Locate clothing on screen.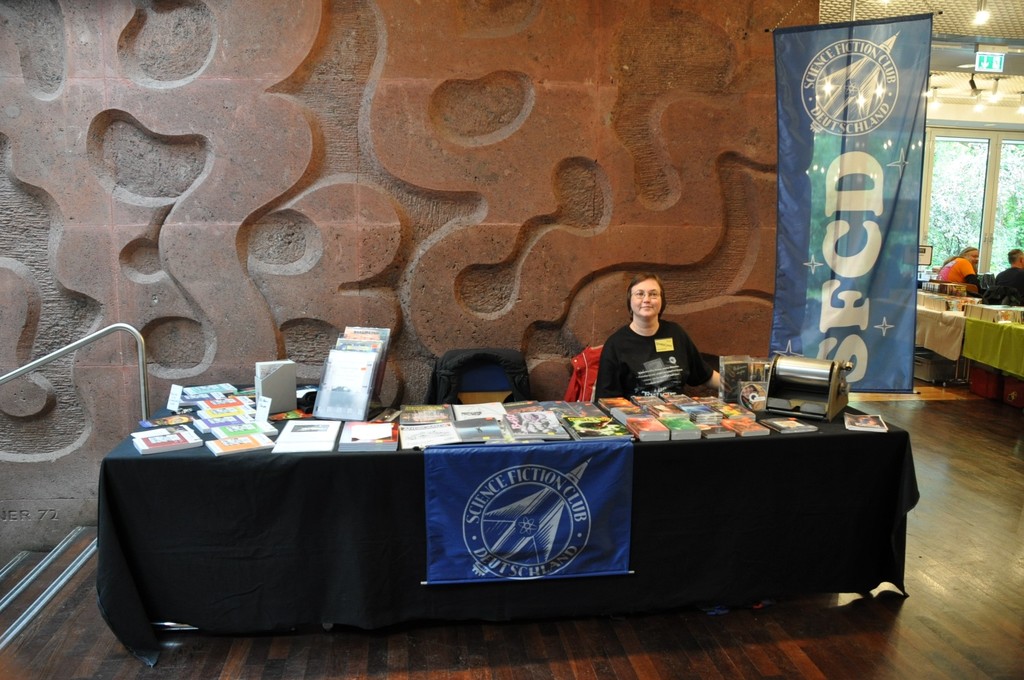
On screen at locate(938, 259, 976, 284).
